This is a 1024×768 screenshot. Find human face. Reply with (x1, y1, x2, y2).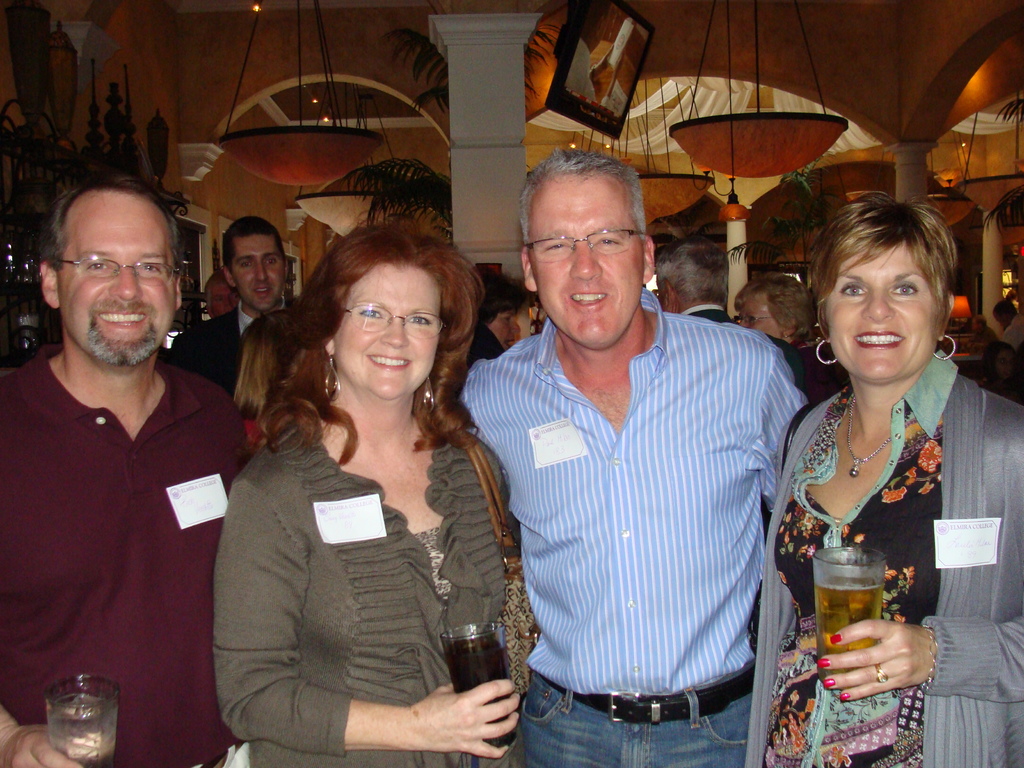
(739, 294, 791, 347).
